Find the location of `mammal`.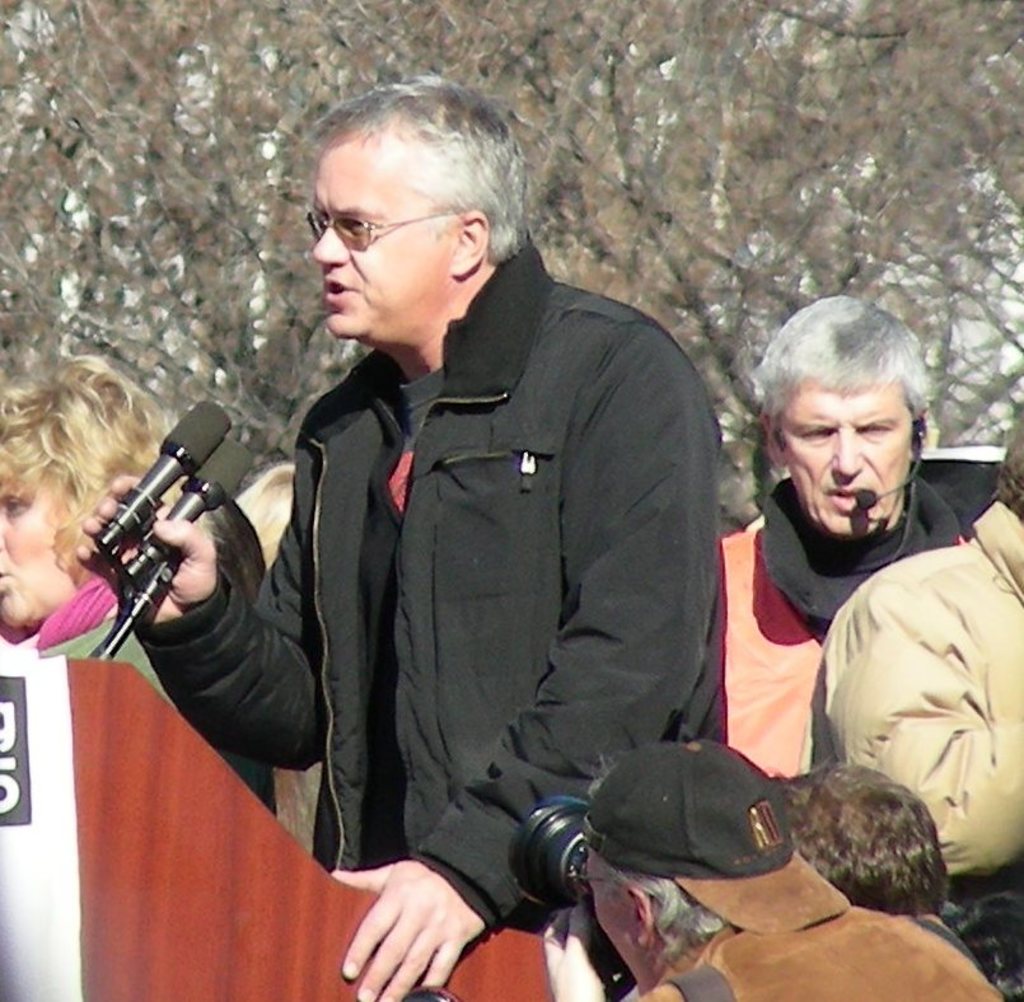
Location: detection(719, 291, 1001, 774).
